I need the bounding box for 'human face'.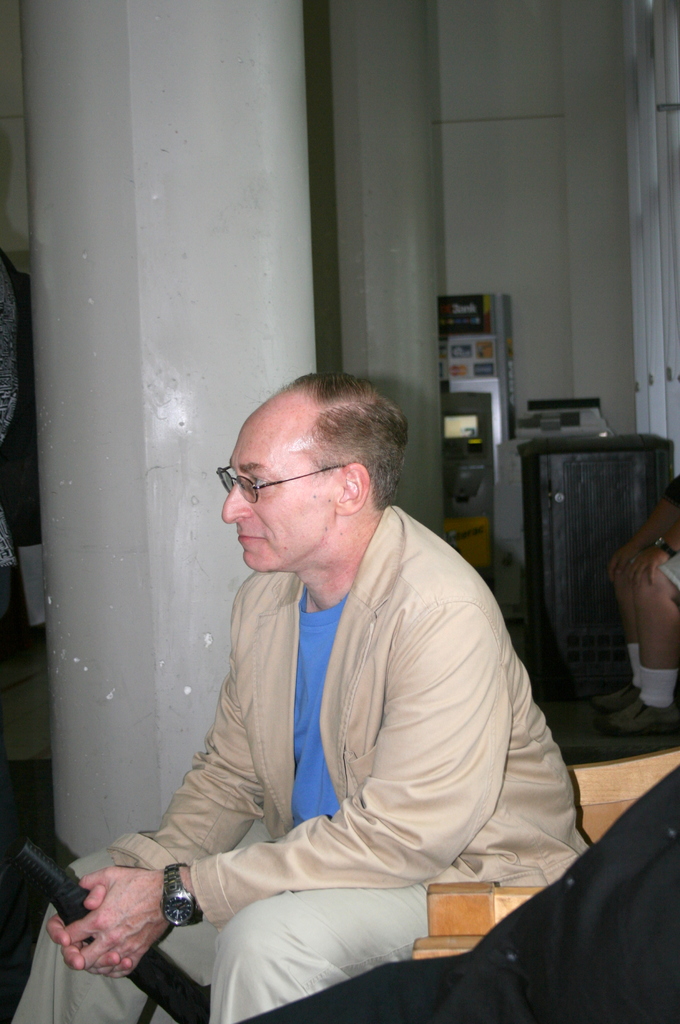
Here it is: [x1=214, y1=417, x2=343, y2=567].
